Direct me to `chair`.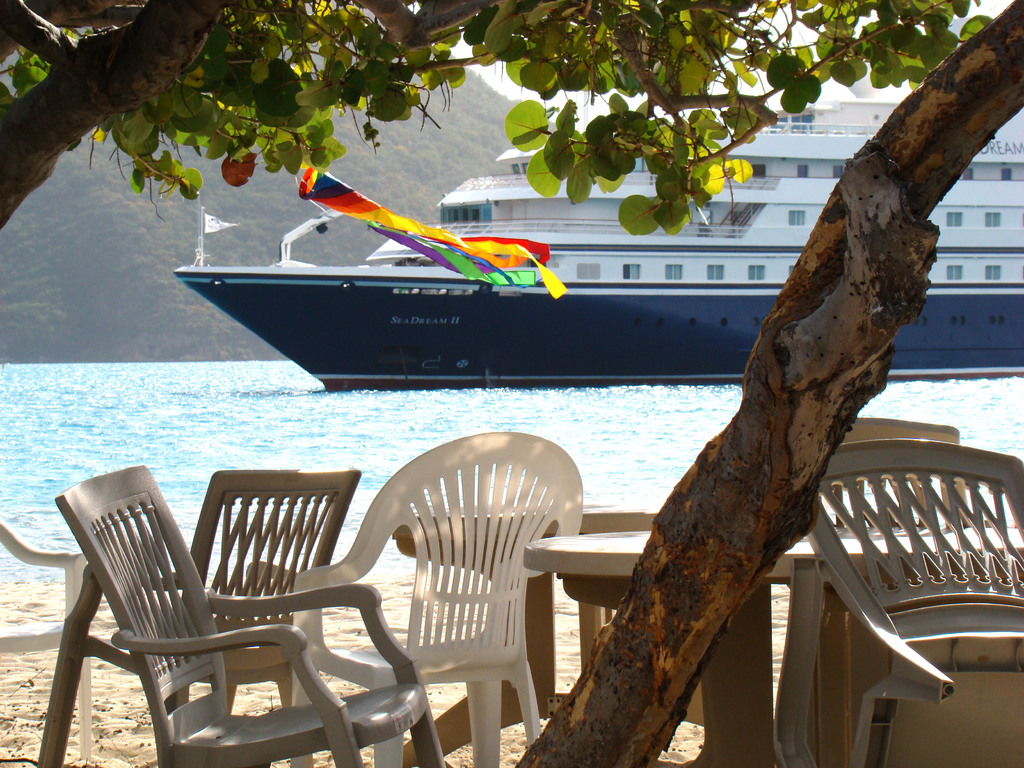
Direction: [34,465,362,767].
